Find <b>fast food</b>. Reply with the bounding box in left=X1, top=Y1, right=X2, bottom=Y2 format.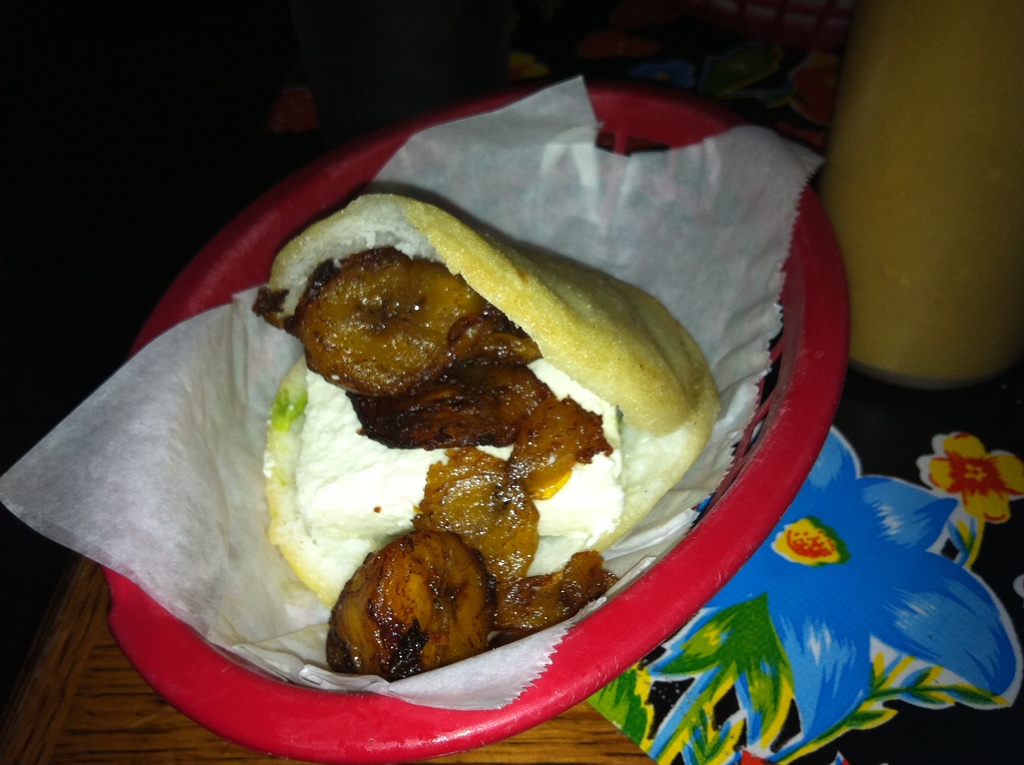
left=264, top=189, right=721, bottom=680.
